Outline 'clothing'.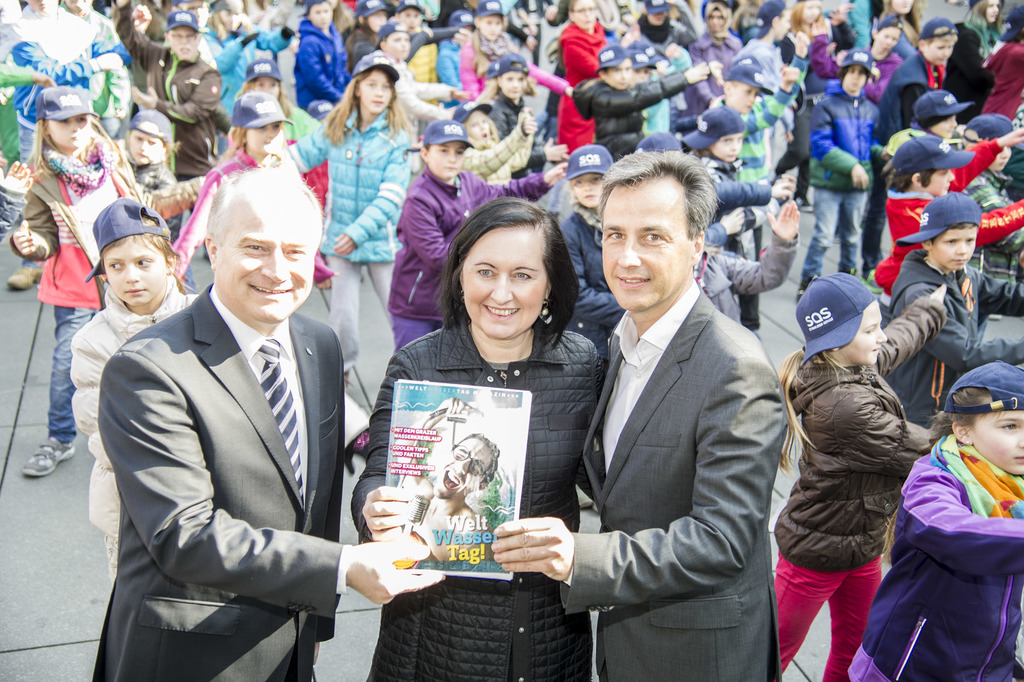
Outline: left=349, top=325, right=603, bottom=678.
